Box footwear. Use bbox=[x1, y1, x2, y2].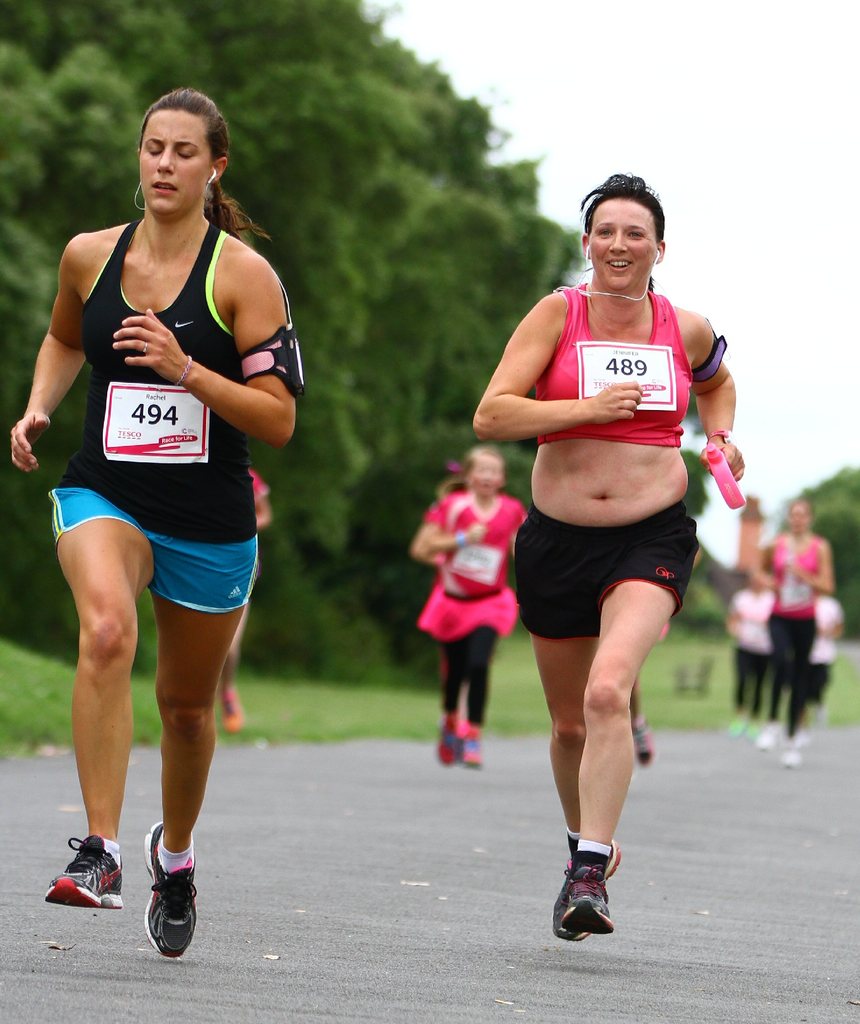
bbox=[435, 712, 463, 764].
